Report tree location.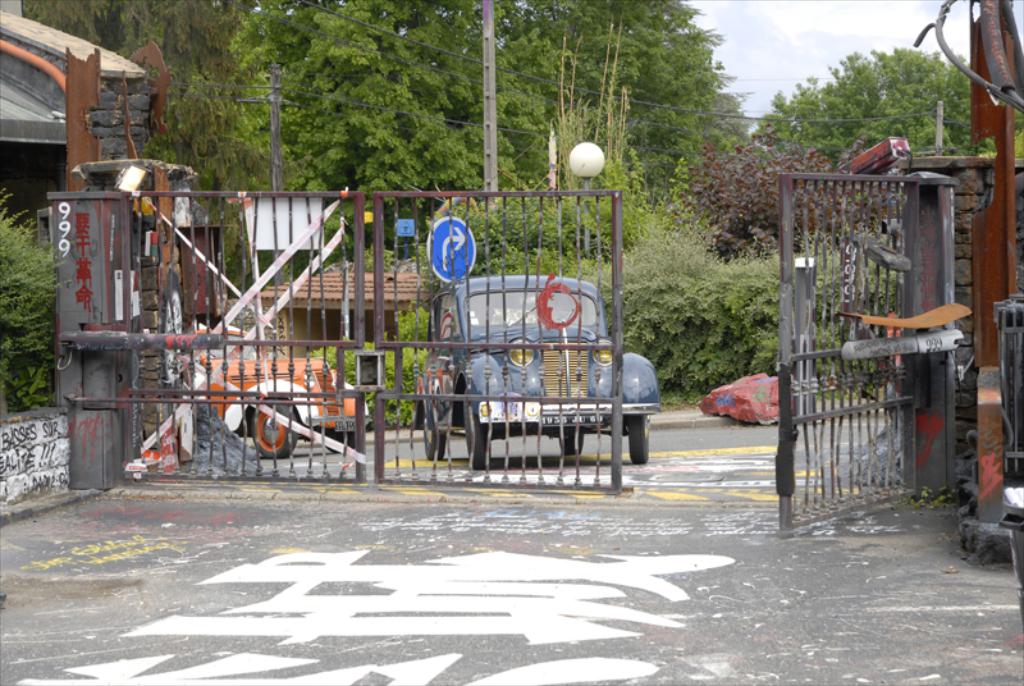
Report: bbox=(758, 42, 1023, 173).
